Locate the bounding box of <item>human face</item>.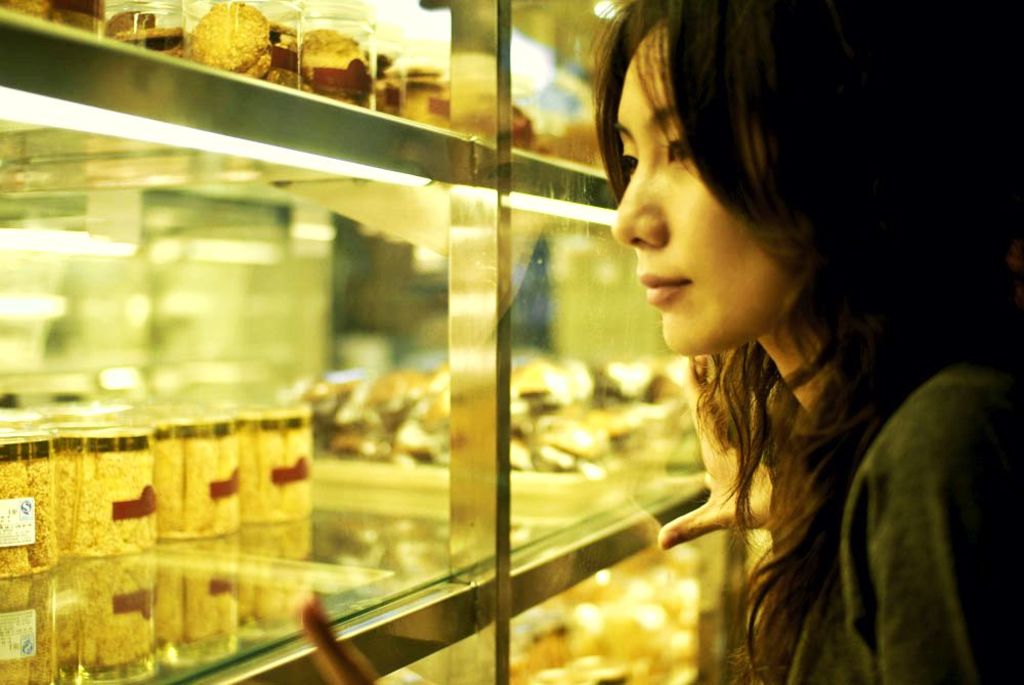
Bounding box: 606/14/802/356.
